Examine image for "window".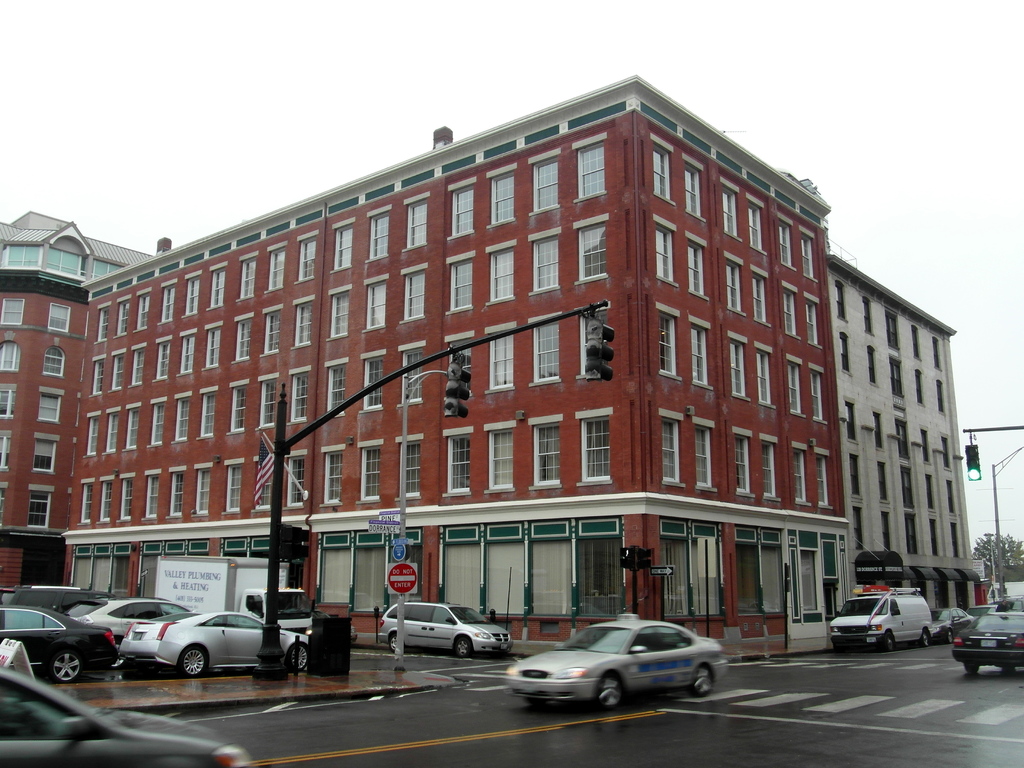
Examination result: 194,468,211,512.
